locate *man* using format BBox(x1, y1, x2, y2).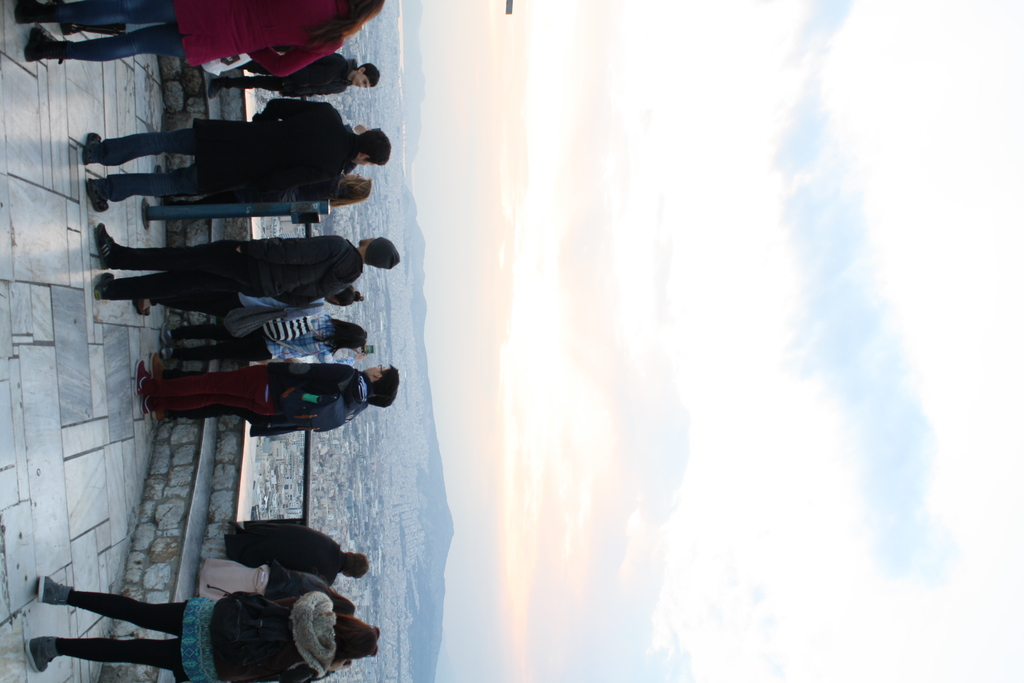
BBox(236, 525, 372, 591).
